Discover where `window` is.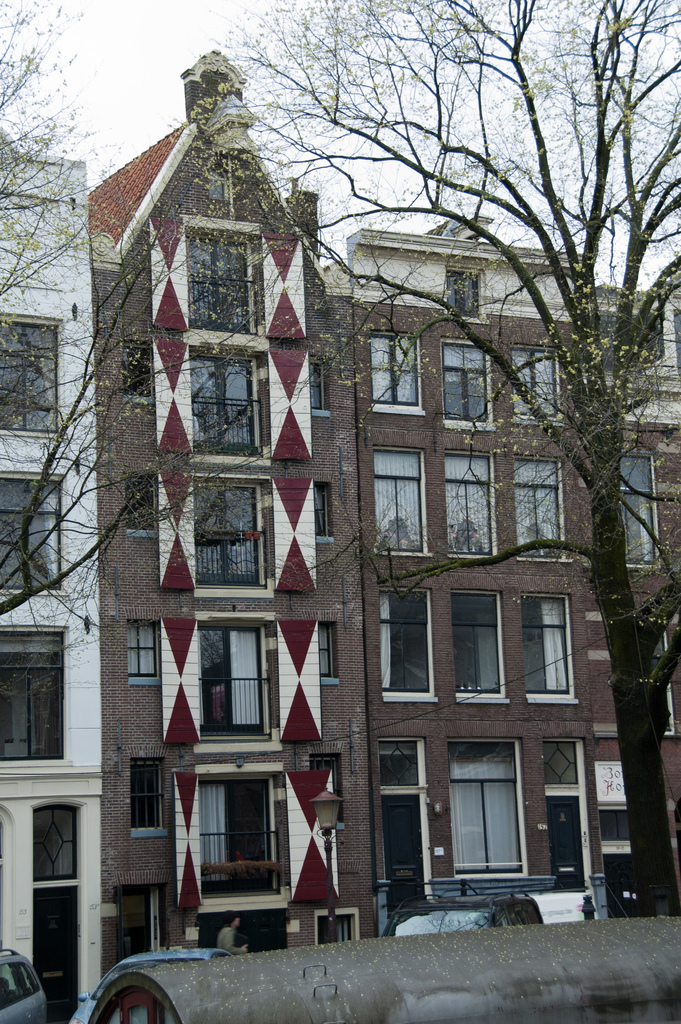
Discovered at 370,445,430,554.
